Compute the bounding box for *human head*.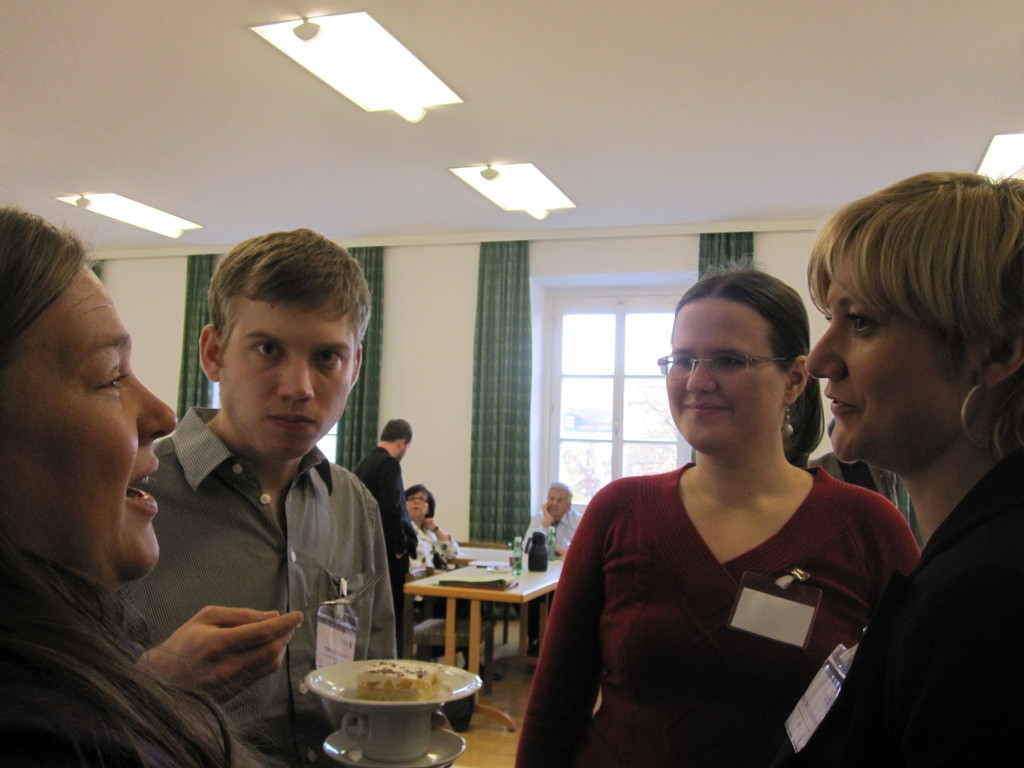
{"left": 1, "top": 210, "right": 175, "bottom": 584}.
